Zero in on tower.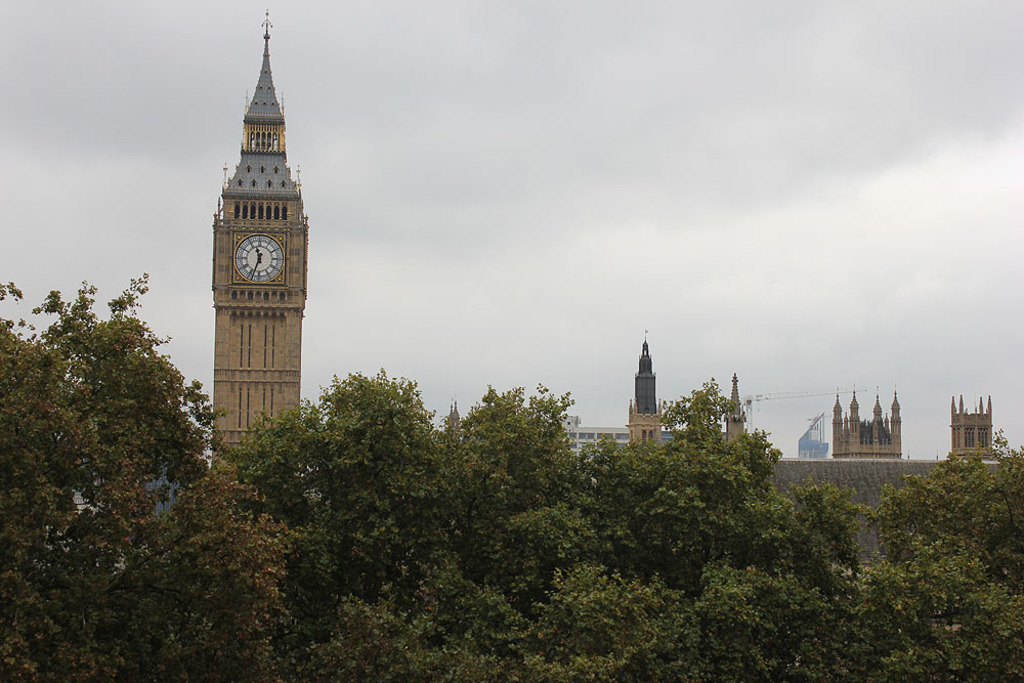
Zeroed in: box=[438, 388, 469, 435].
